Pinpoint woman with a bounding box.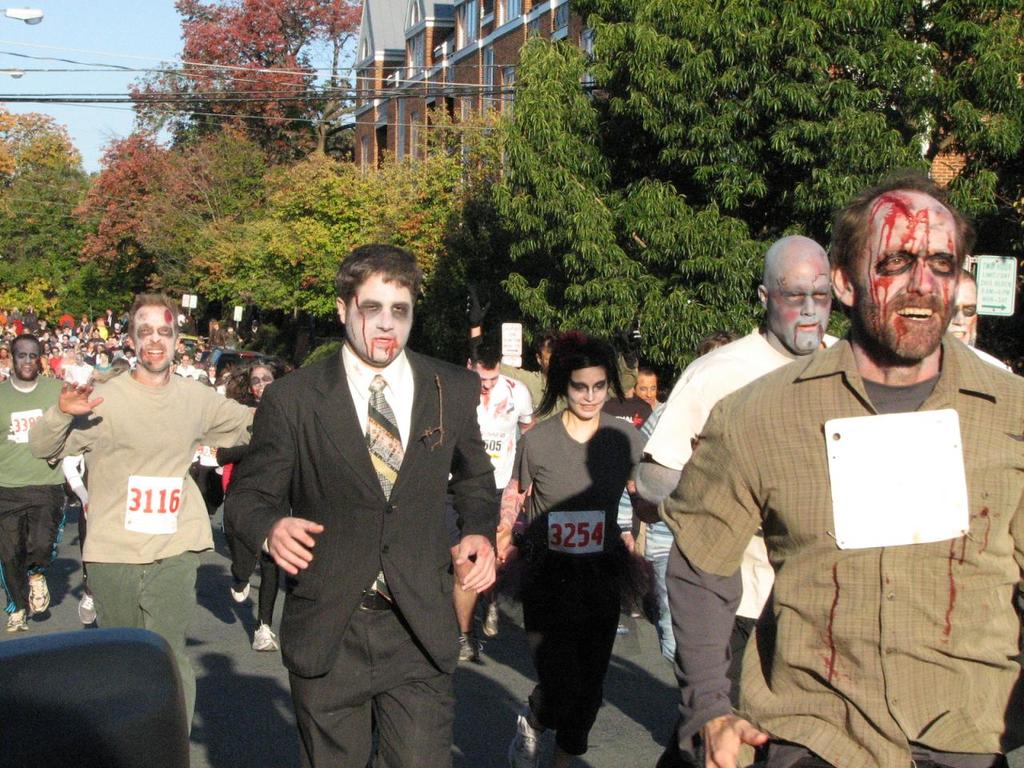
left=228, top=355, right=288, bottom=658.
